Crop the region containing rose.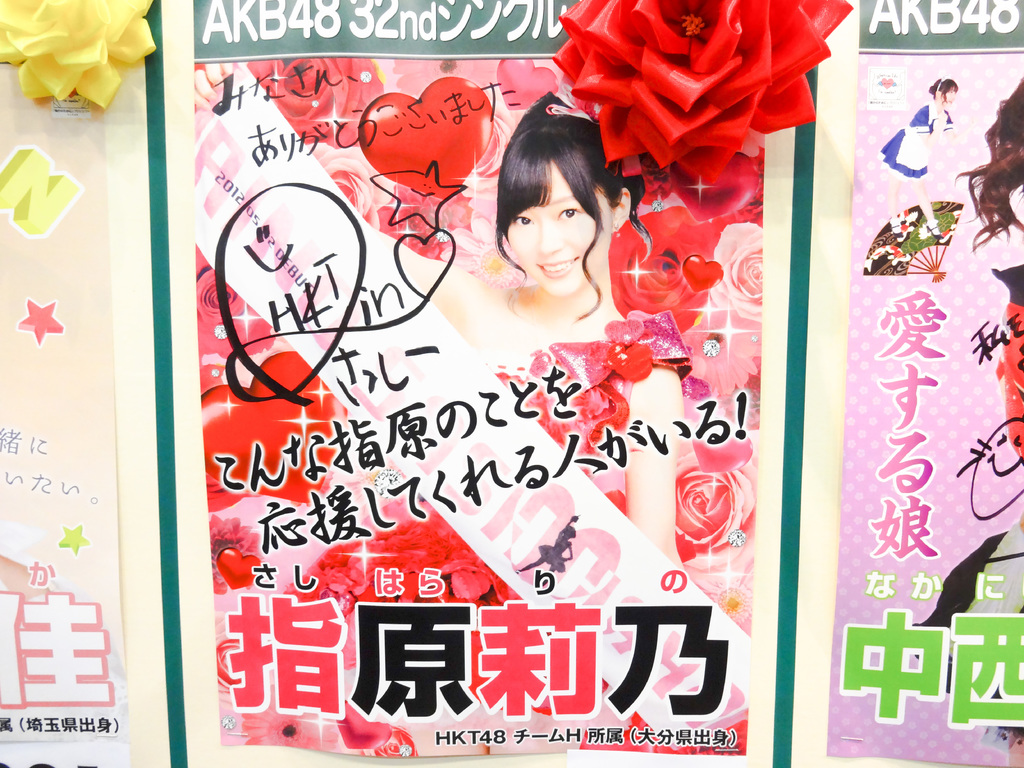
Crop region: [x1=318, y1=149, x2=394, y2=225].
